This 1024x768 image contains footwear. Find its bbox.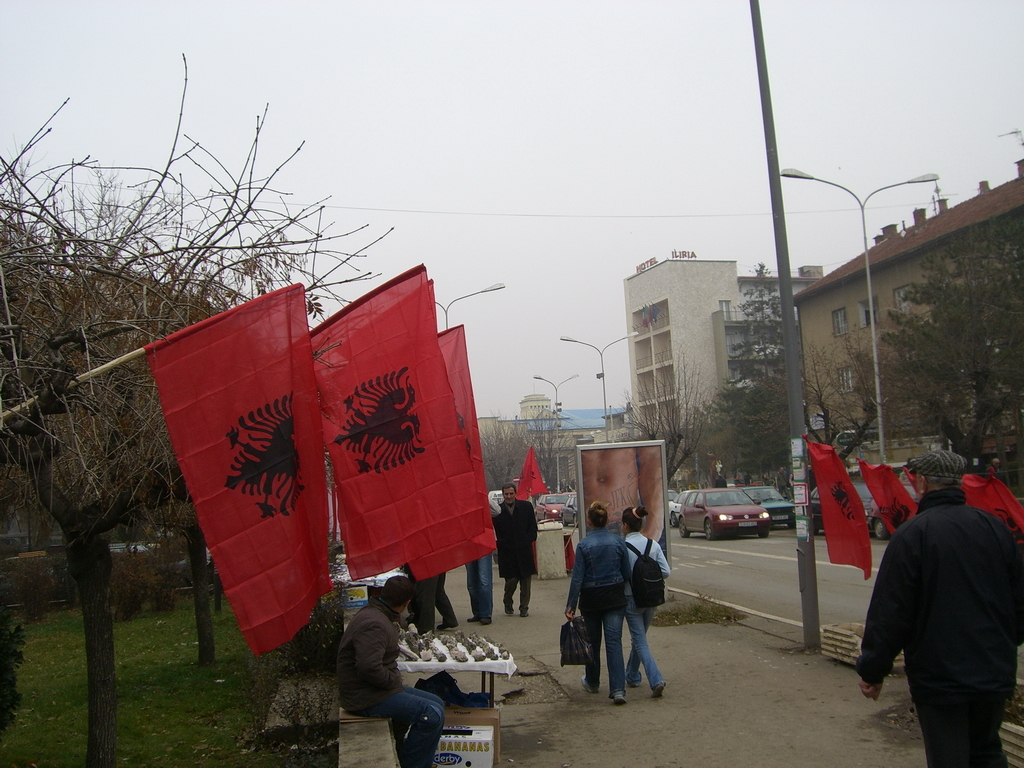
BBox(505, 610, 513, 615).
